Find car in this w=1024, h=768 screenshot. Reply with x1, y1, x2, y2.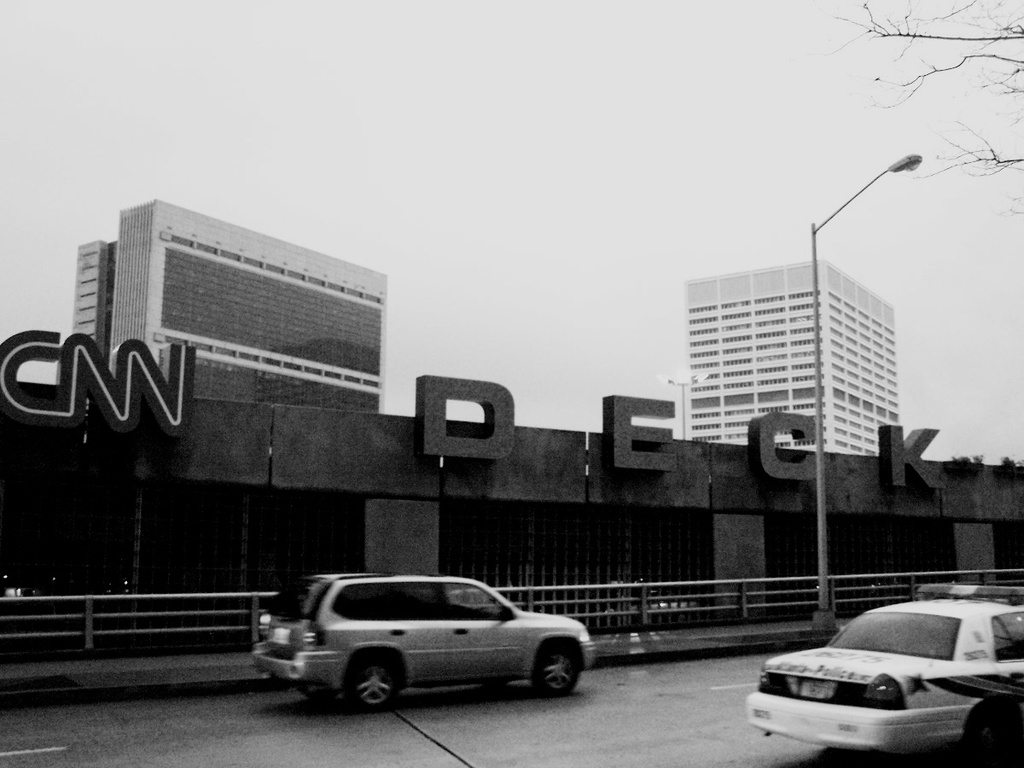
745, 580, 1023, 767.
